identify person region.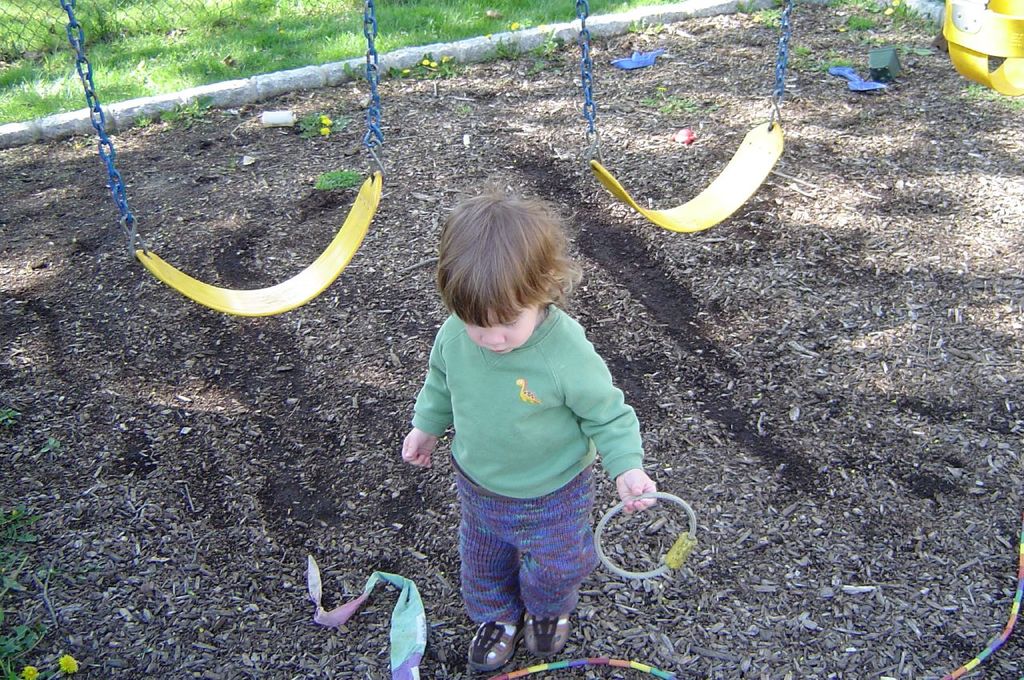
Region: [397, 174, 667, 657].
